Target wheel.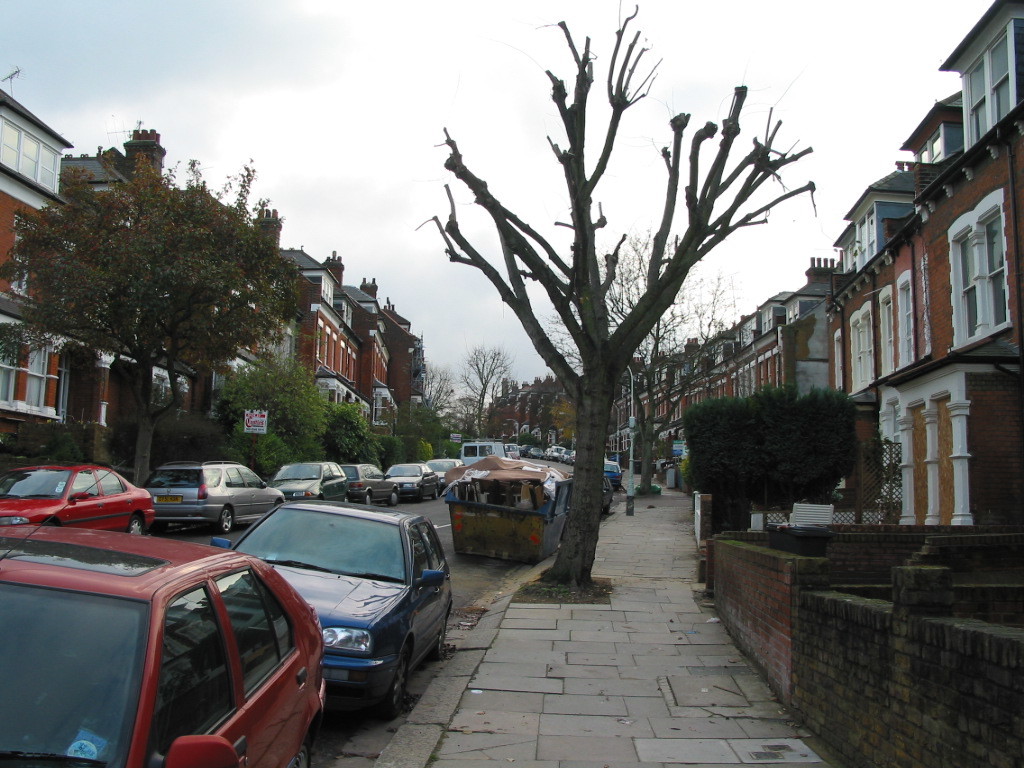
Target region: l=371, t=642, r=410, b=717.
